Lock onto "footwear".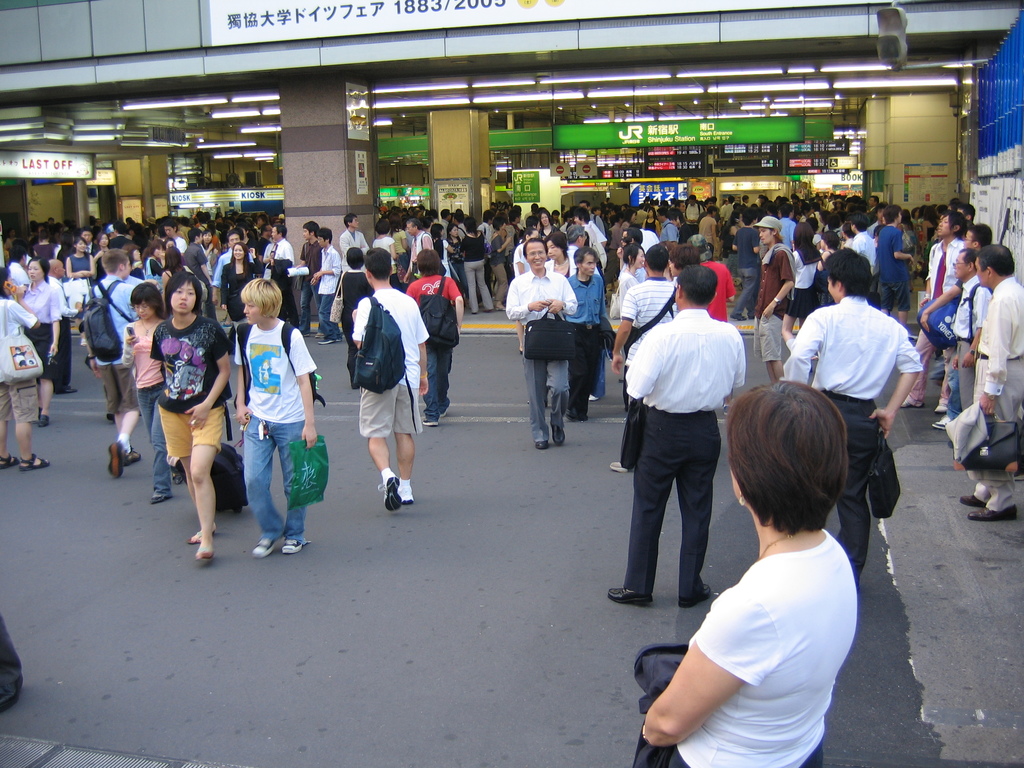
Locked: 535/442/547/450.
